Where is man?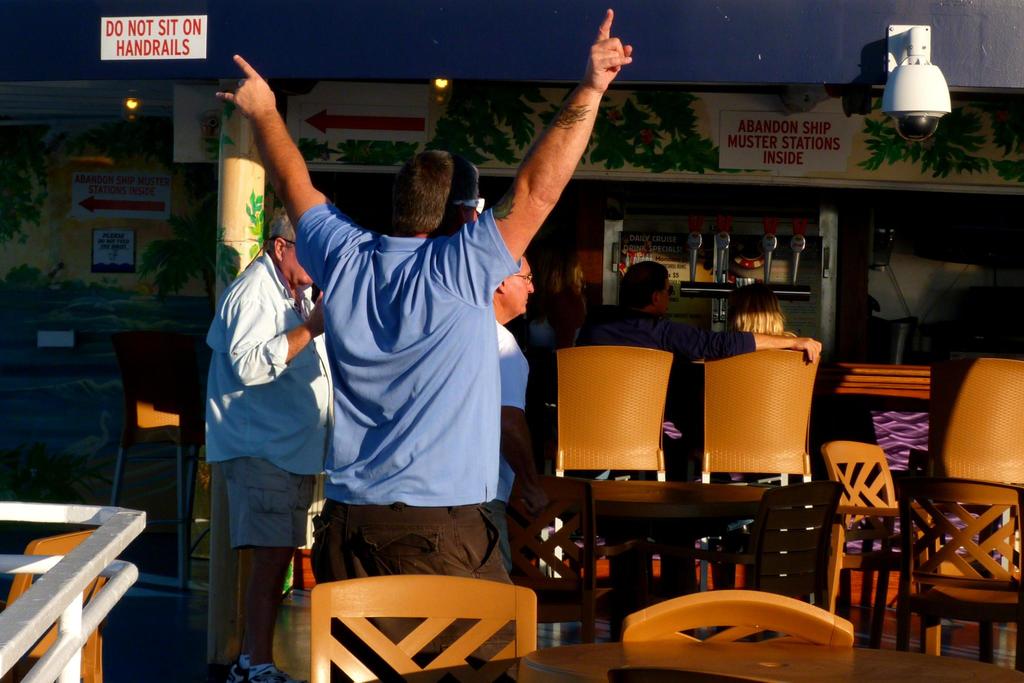
{"left": 228, "top": 82, "right": 673, "bottom": 639}.
